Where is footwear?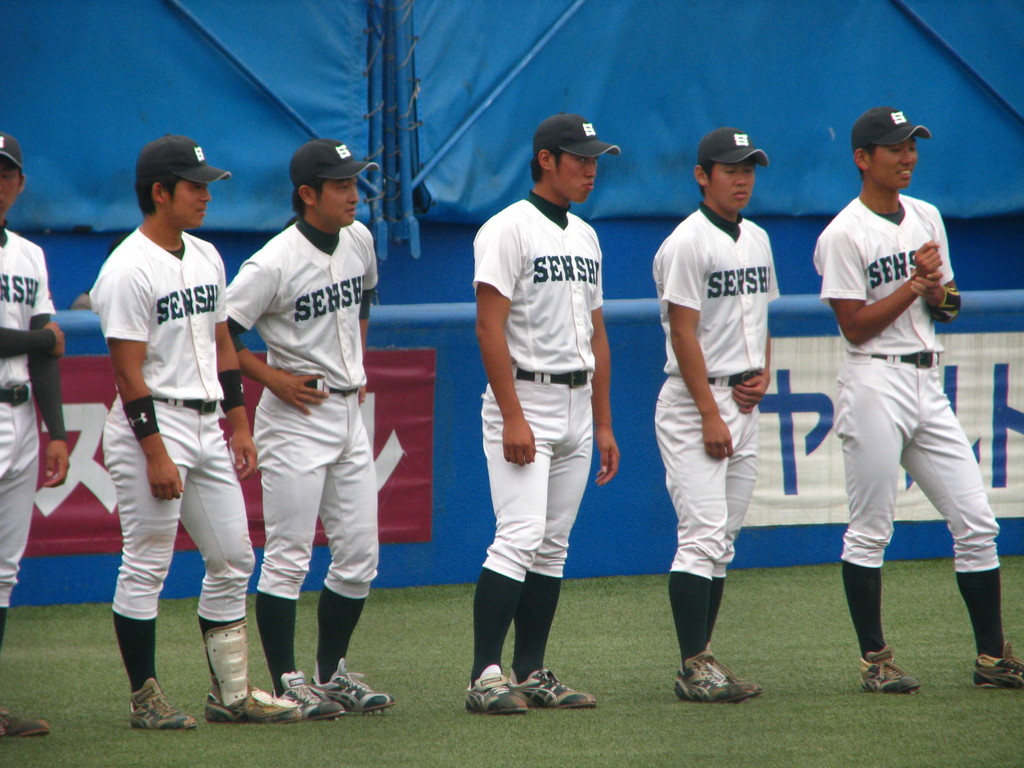
locate(858, 642, 925, 694).
